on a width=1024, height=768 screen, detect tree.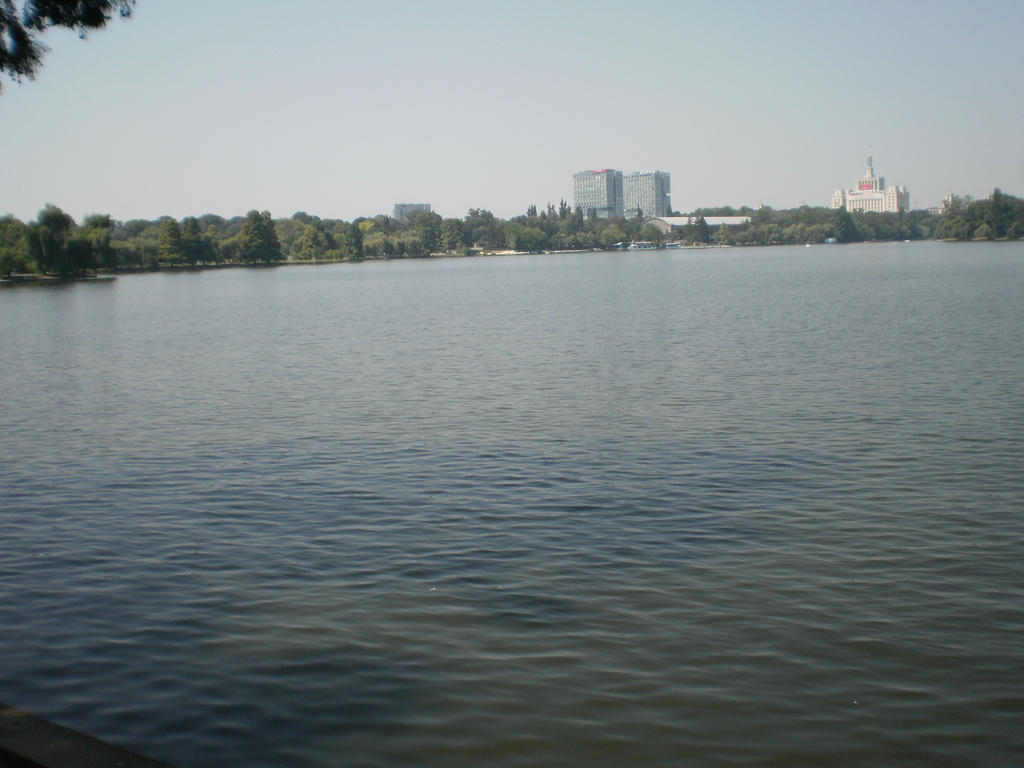
[x1=29, y1=226, x2=62, y2=273].
